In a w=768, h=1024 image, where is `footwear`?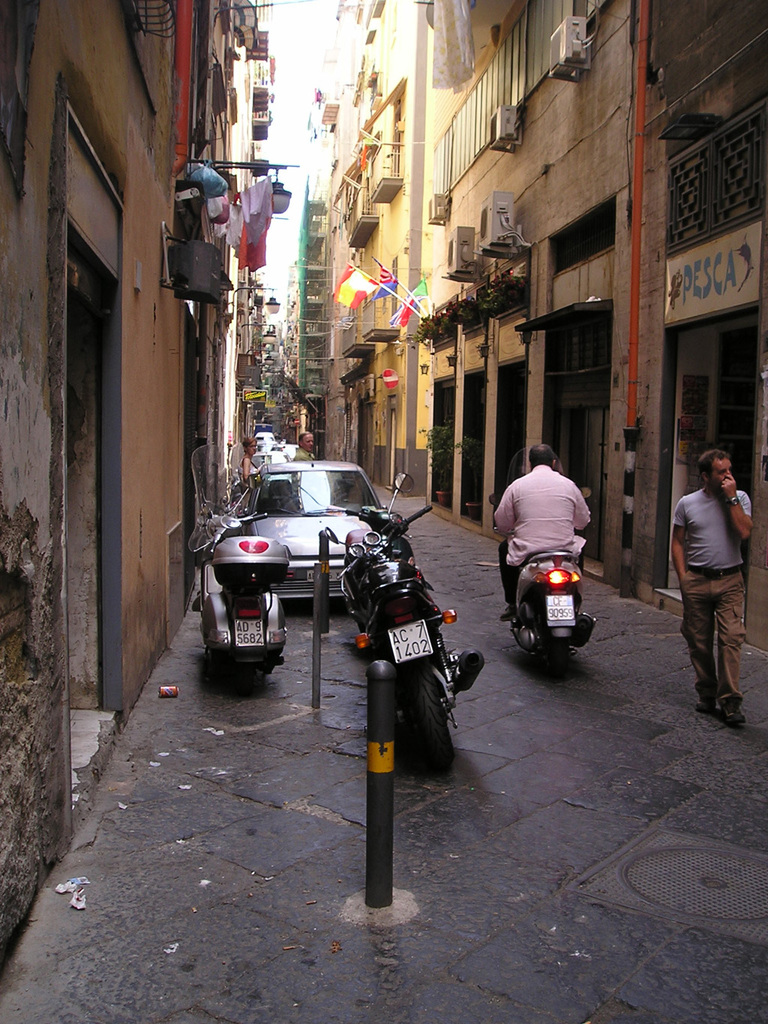
[718, 701, 746, 724].
